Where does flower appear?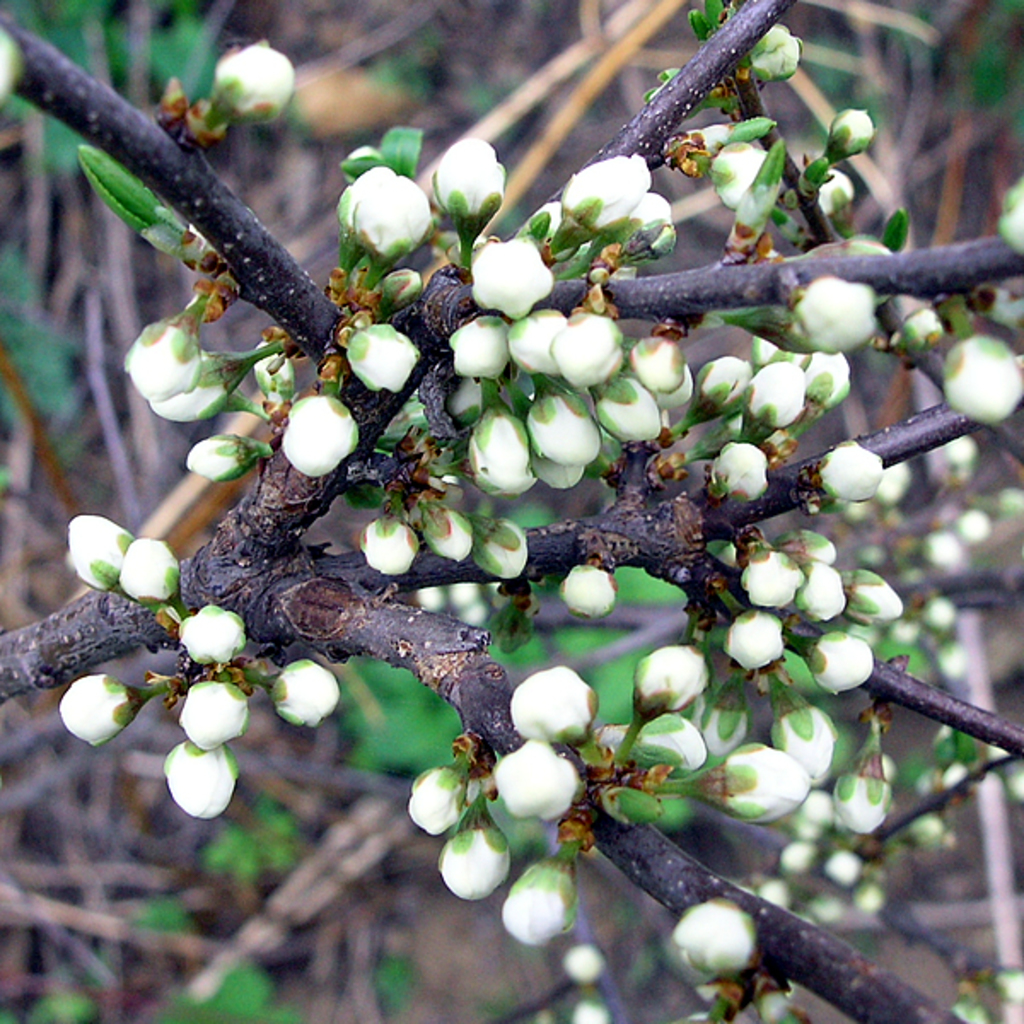
Appears at box=[712, 140, 773, 210].
